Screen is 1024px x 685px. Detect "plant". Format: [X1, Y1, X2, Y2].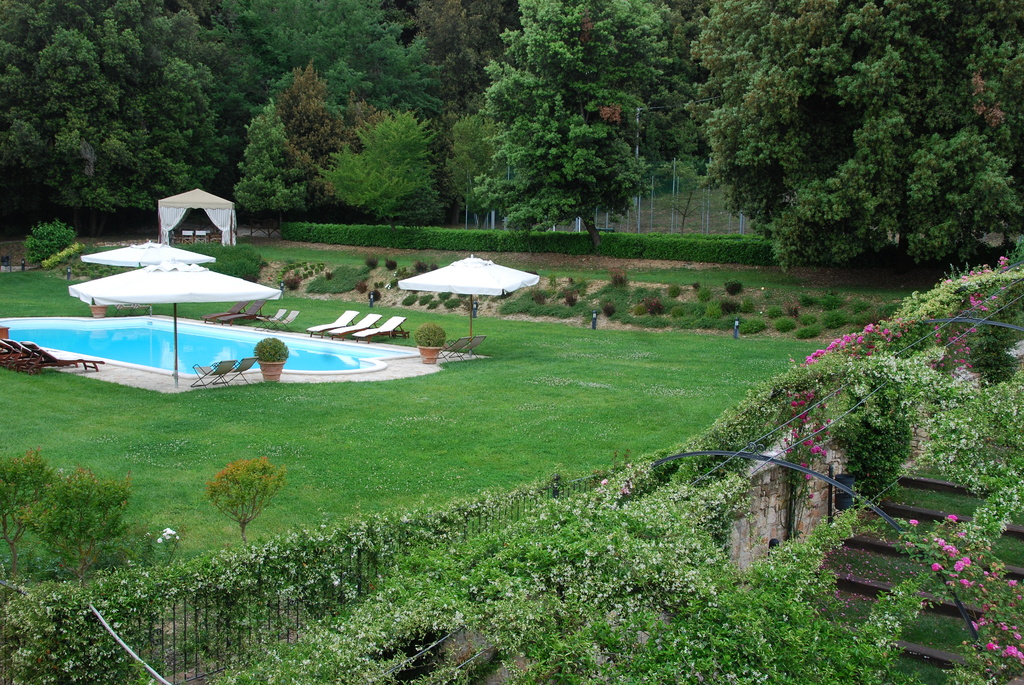
[416, 322, 442, 347].
